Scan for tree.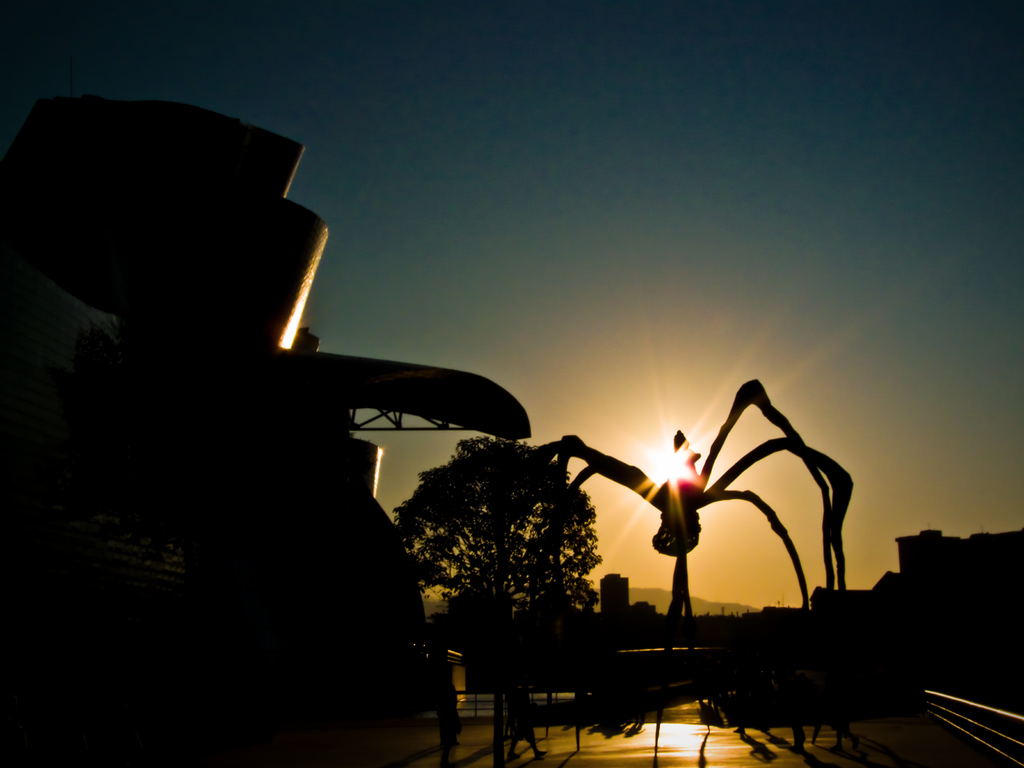
Scan result: (x1=385, y1=431, x2=595, y2=764).
